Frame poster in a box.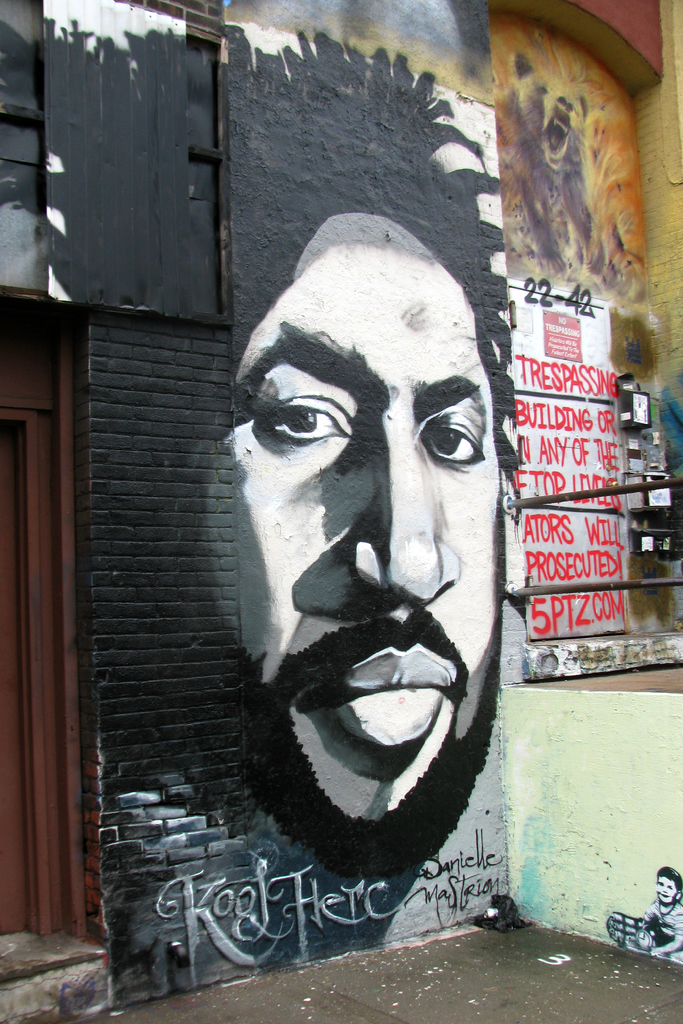
pyautogui.locateOnScreen(0, 0, 661, 1010).
